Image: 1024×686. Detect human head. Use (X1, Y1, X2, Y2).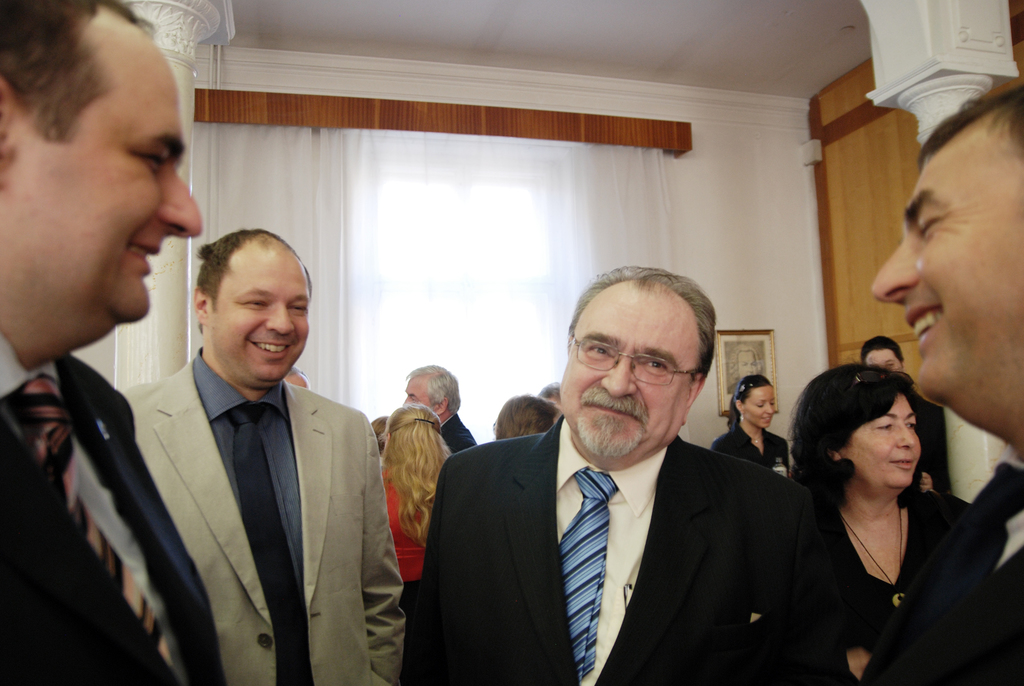
(383, 405, 442, 467).
